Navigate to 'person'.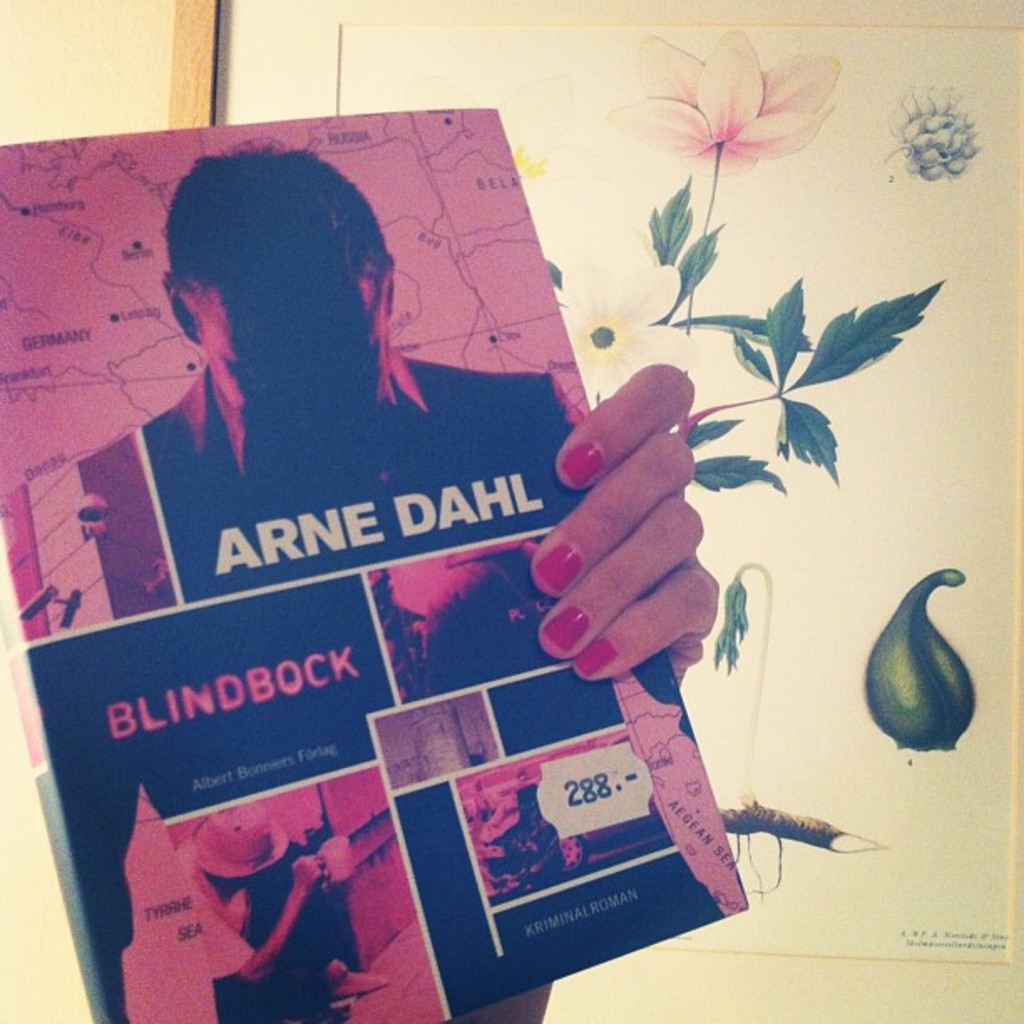
Navigation target: (left=186, top=795, right=390, bottom=1022).
